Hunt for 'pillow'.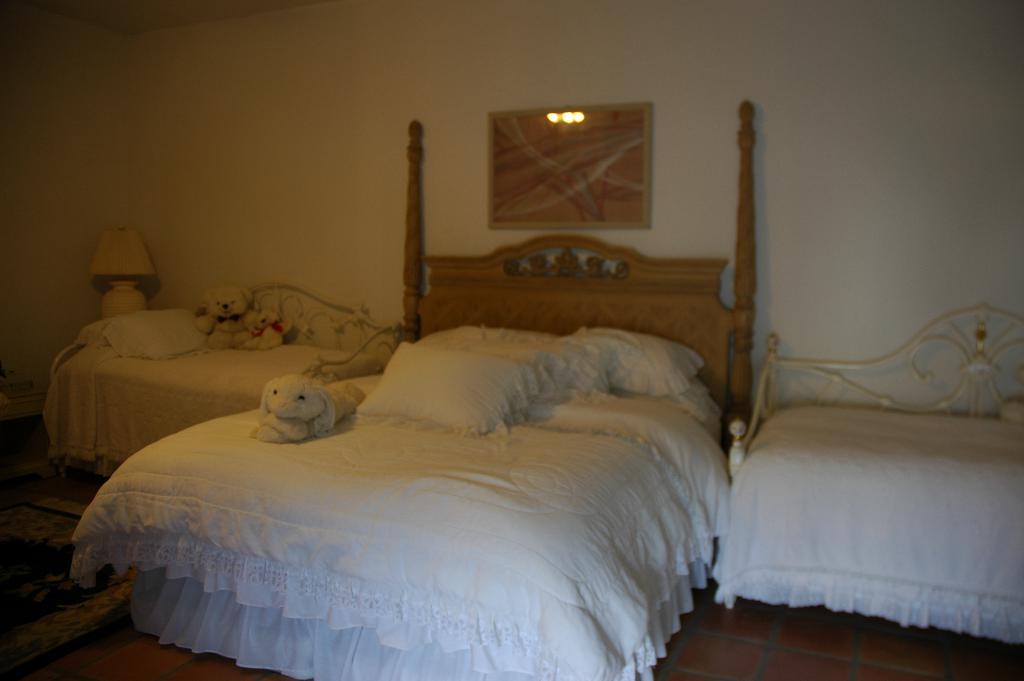
Hunted down at [436,321,609,423].
